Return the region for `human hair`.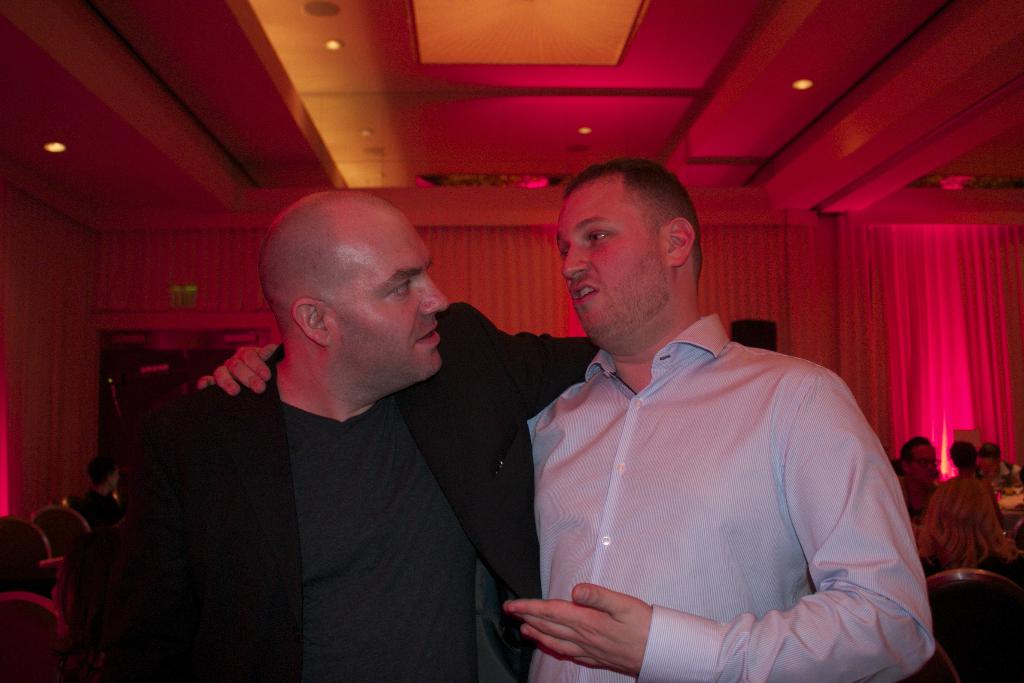
(902, 435, 932, 463).
